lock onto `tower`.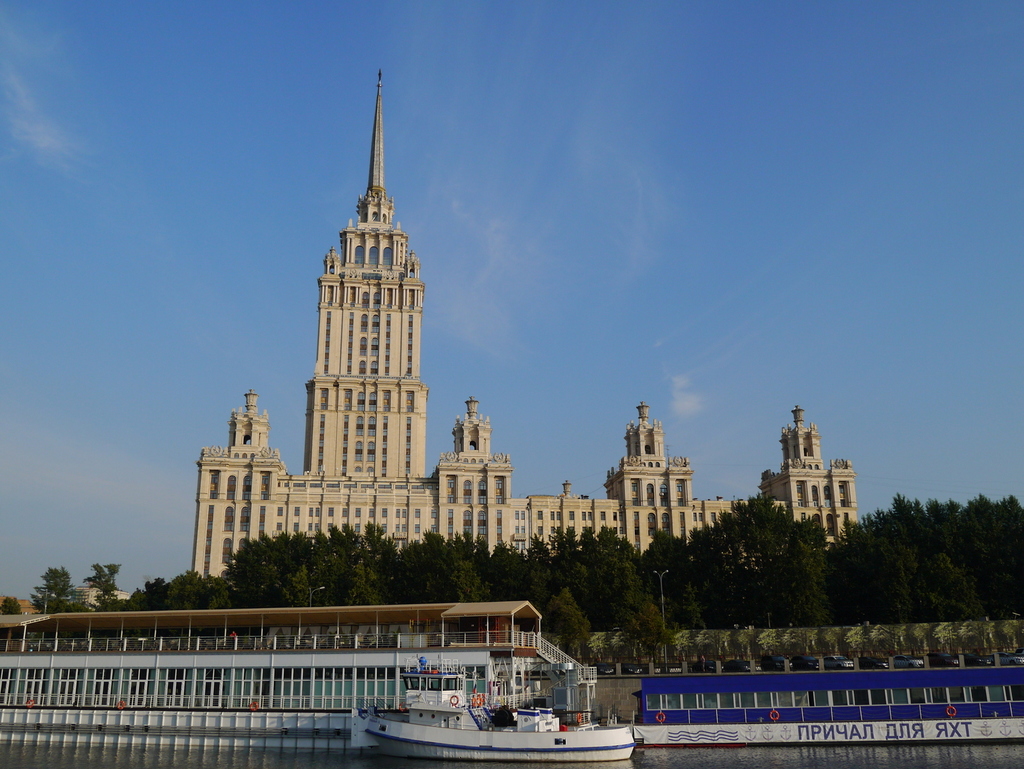
Locked: (429, 390, 504, 551).
